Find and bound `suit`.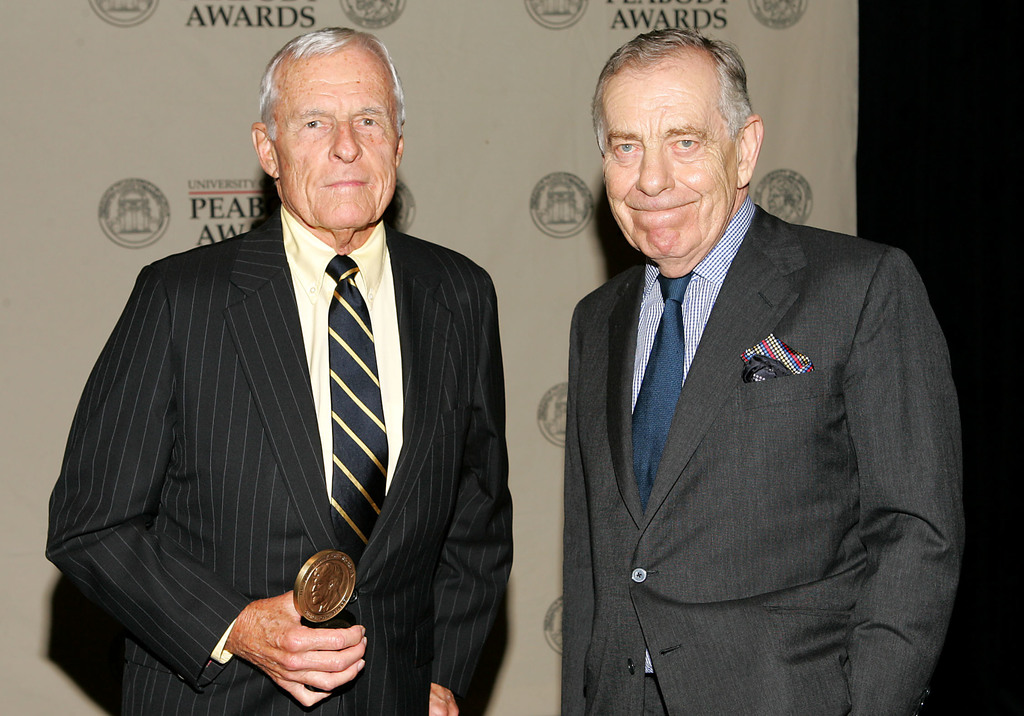
Bound: left=73, top=115, right=506, bottom=711.
